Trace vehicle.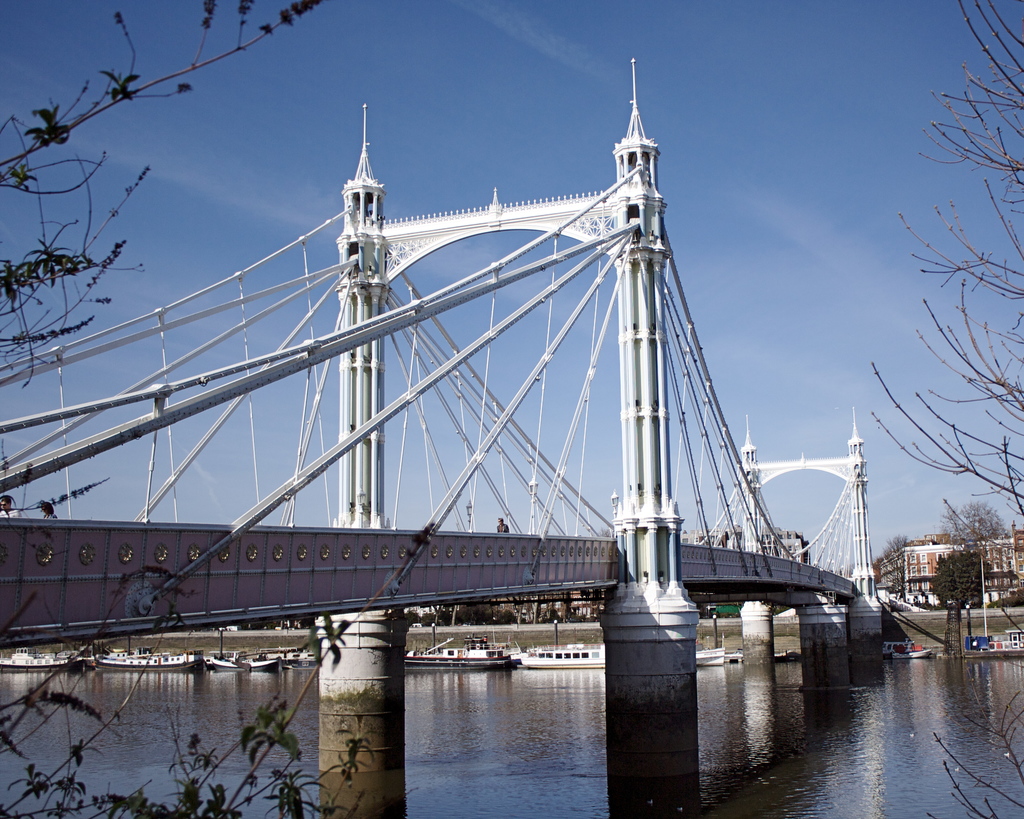
Traced to x1=403, y1=629, x2=515, y2=671.
